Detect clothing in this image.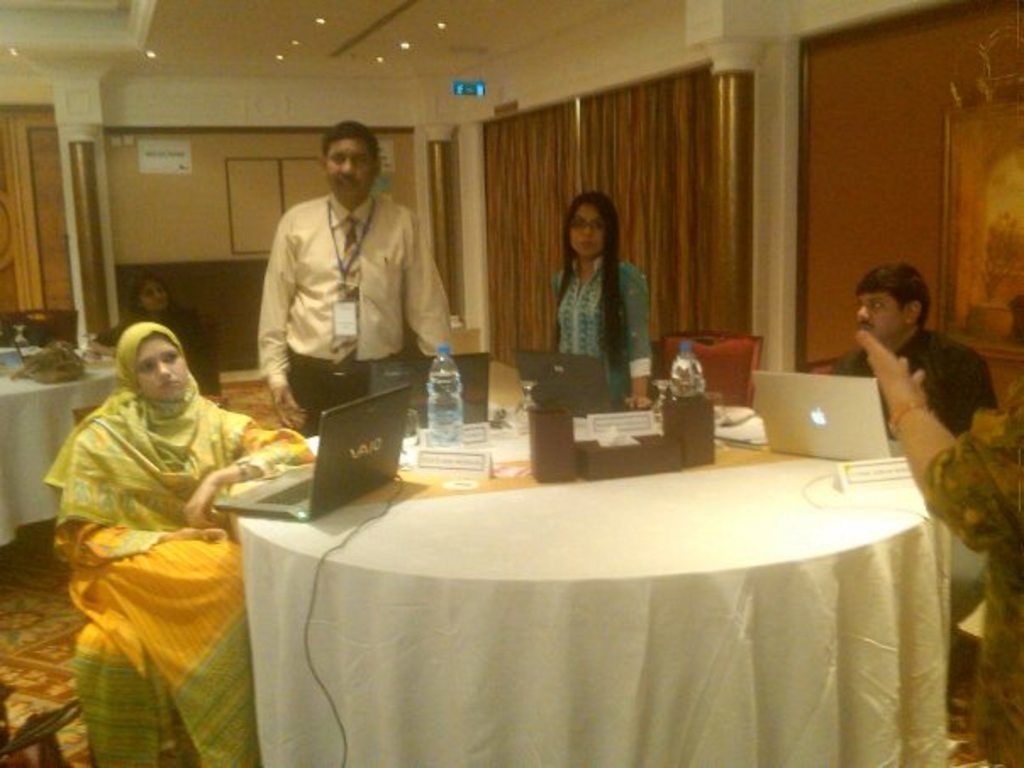
Detection: box(254, 192, 453, 442).
